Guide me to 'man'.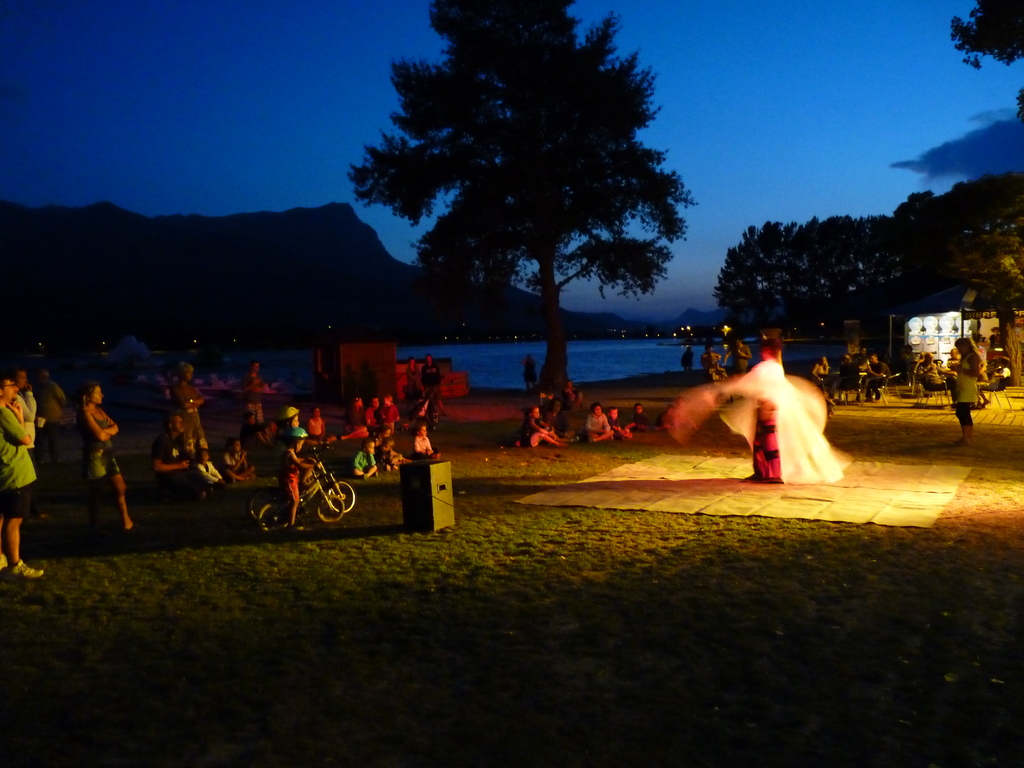
Guidance: select_region(170, 362, 209, 467).
